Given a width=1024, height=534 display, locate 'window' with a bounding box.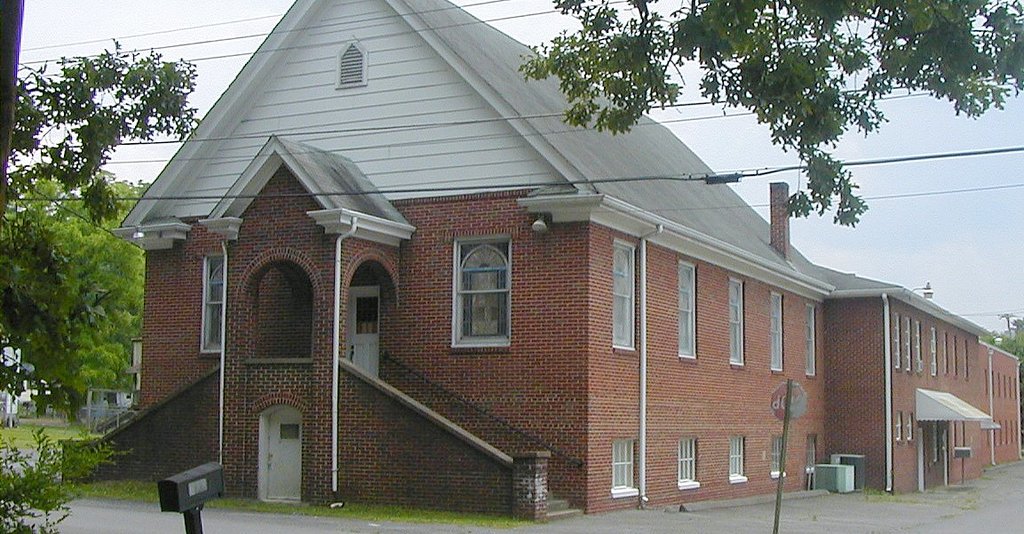
Located: left=451, top=226, right=514, bottom=346.
